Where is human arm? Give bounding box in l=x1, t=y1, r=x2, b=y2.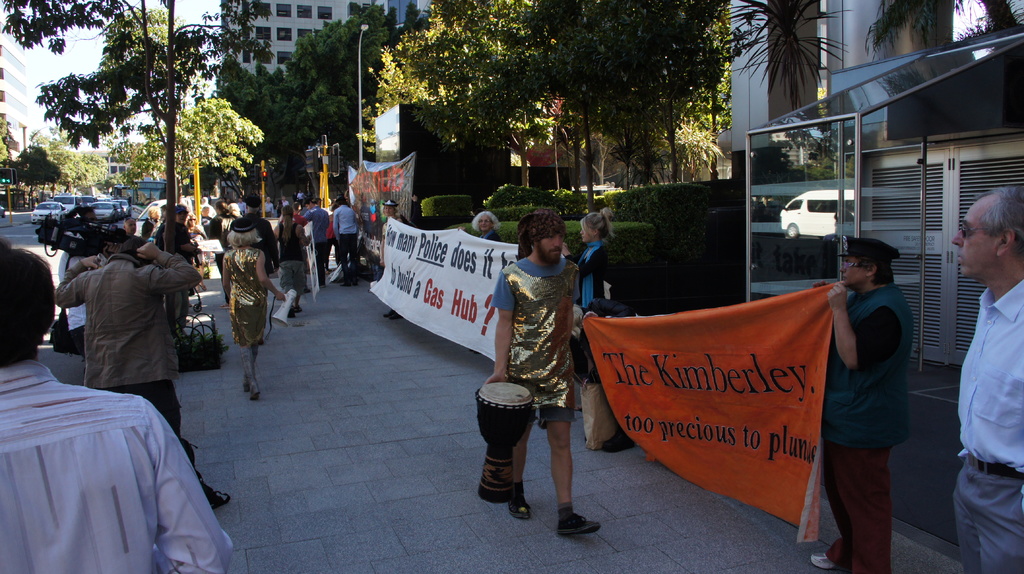
l=54, t=250, r=104, b=310.
